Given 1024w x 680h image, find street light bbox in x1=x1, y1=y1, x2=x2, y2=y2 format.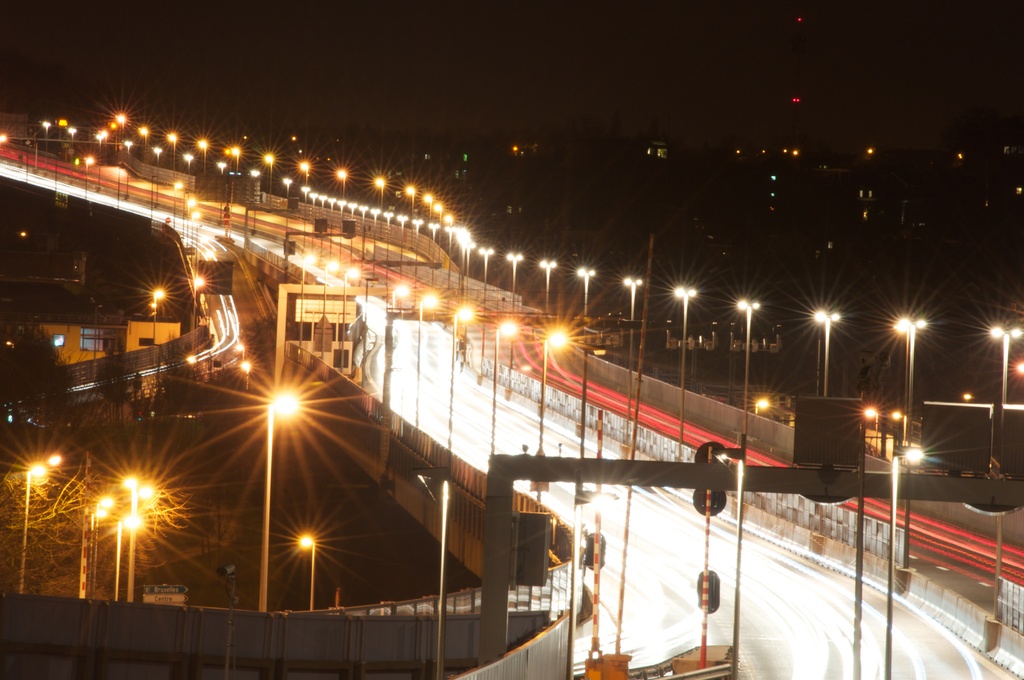
x1=706, y1=428, x2=757, y2=679.
